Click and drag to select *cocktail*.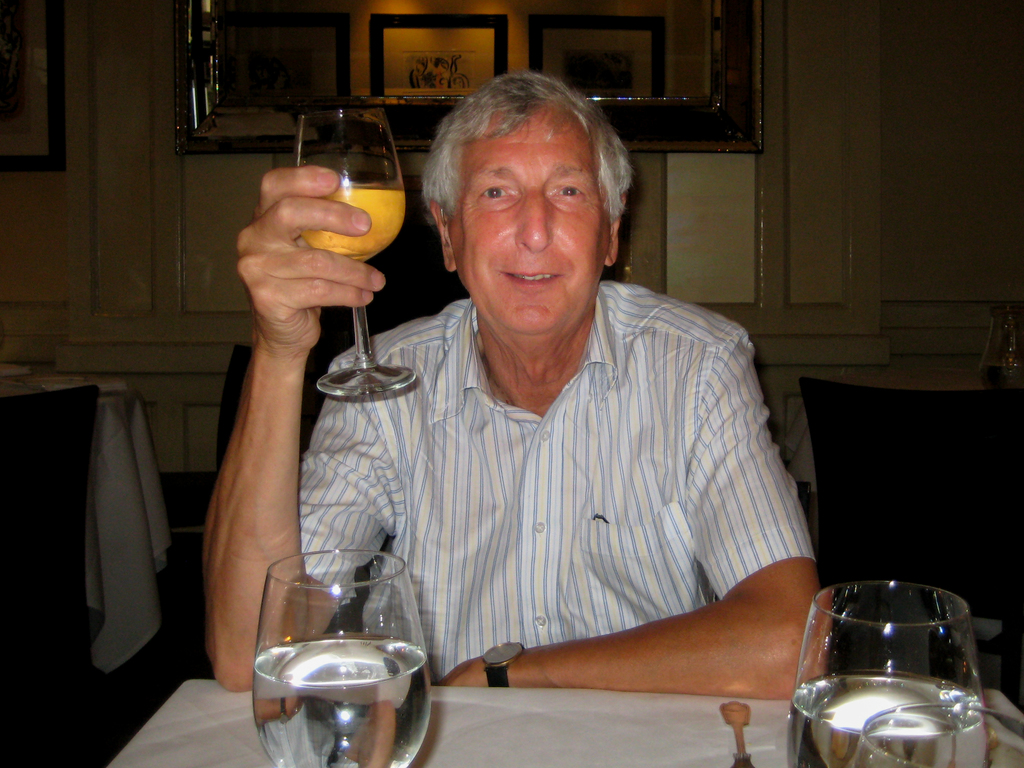
Selection: [292,107,423,392].
